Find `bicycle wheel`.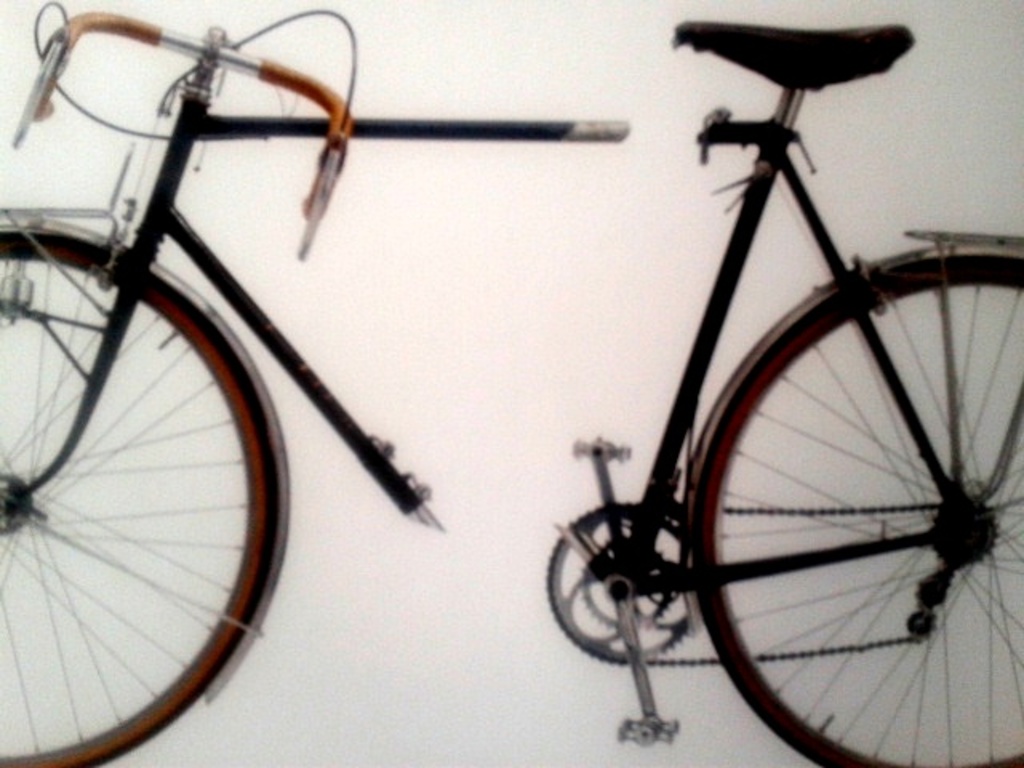
rect(0, 226, 280, 766).
